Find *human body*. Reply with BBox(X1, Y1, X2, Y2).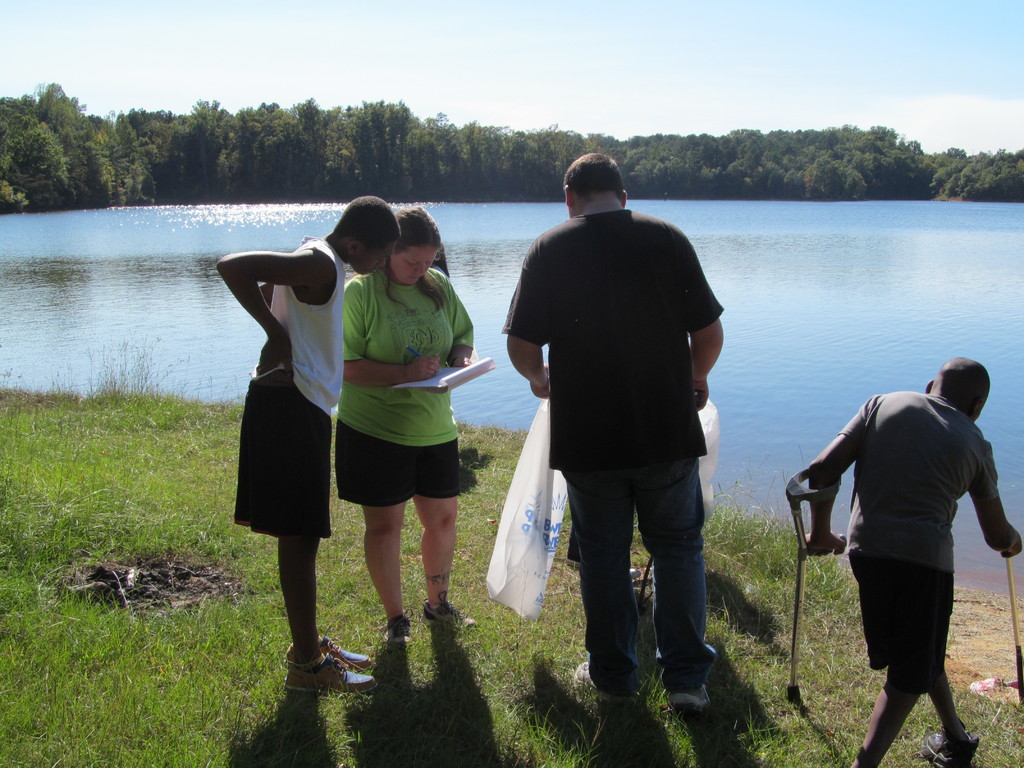
BBox(499, 207, 721, 710).
